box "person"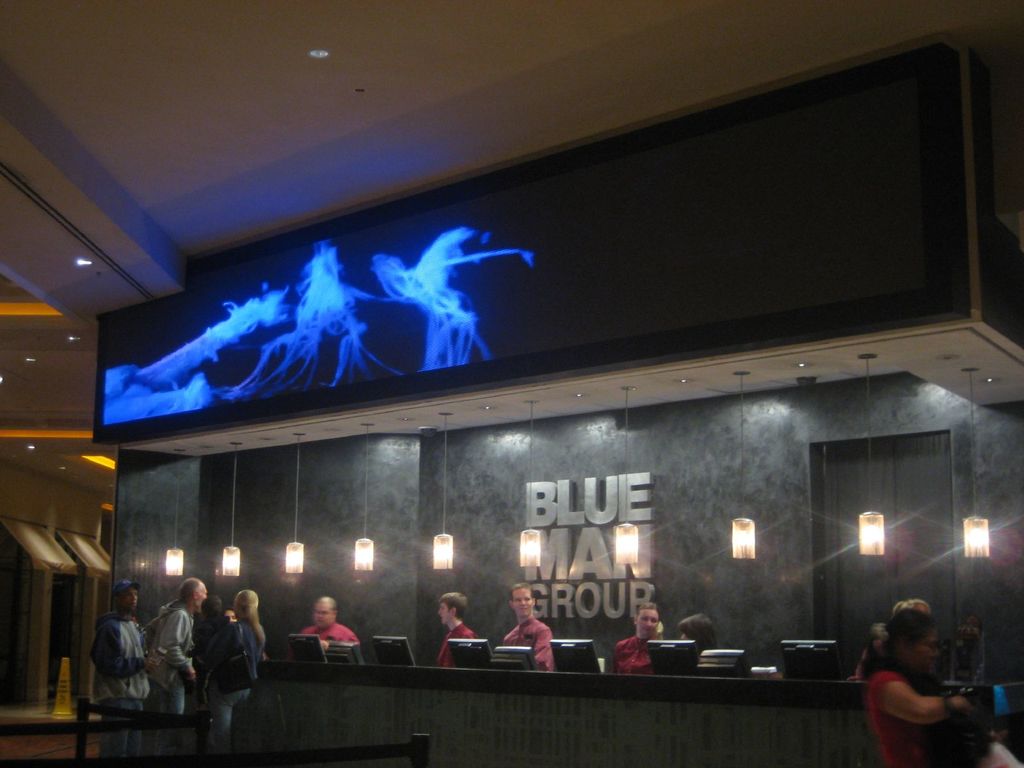
l=300, t=595, r=360, b=663
